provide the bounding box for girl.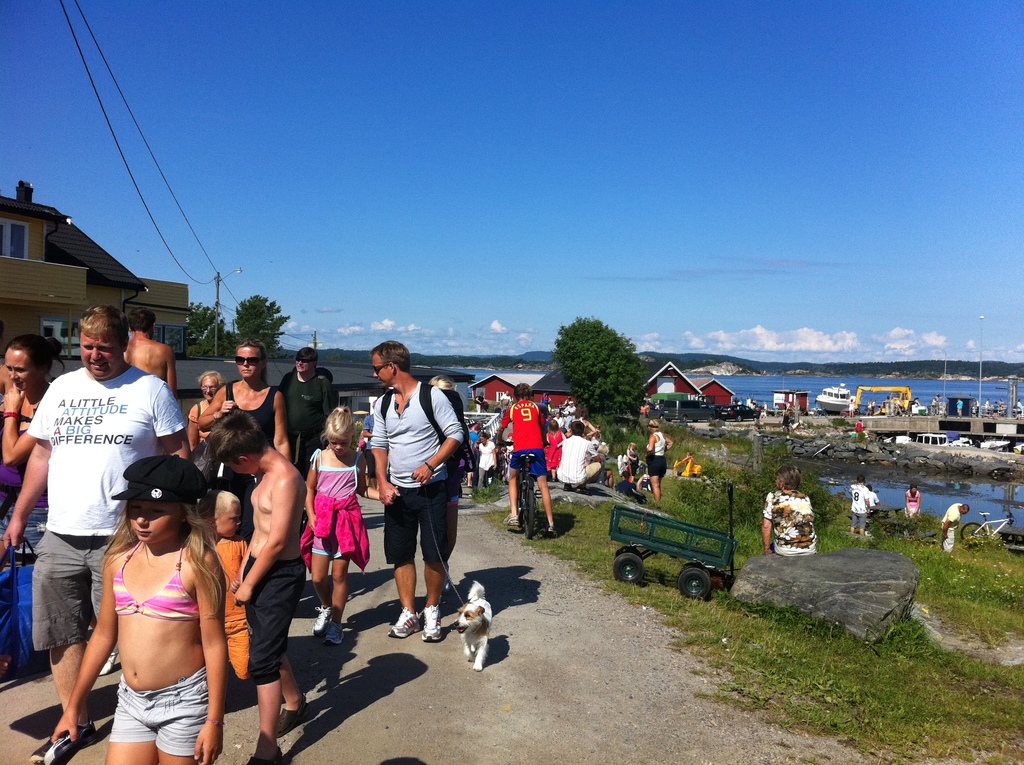
173, 353, 232, 455.
